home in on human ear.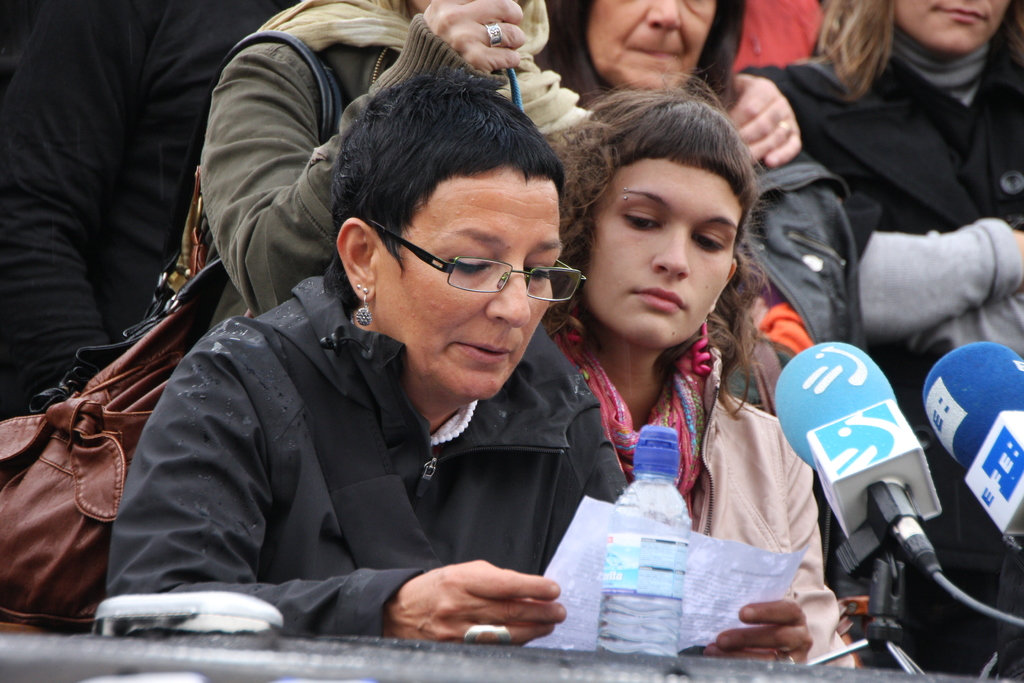
Homed in at Rect(708, 257, 740, 315).
